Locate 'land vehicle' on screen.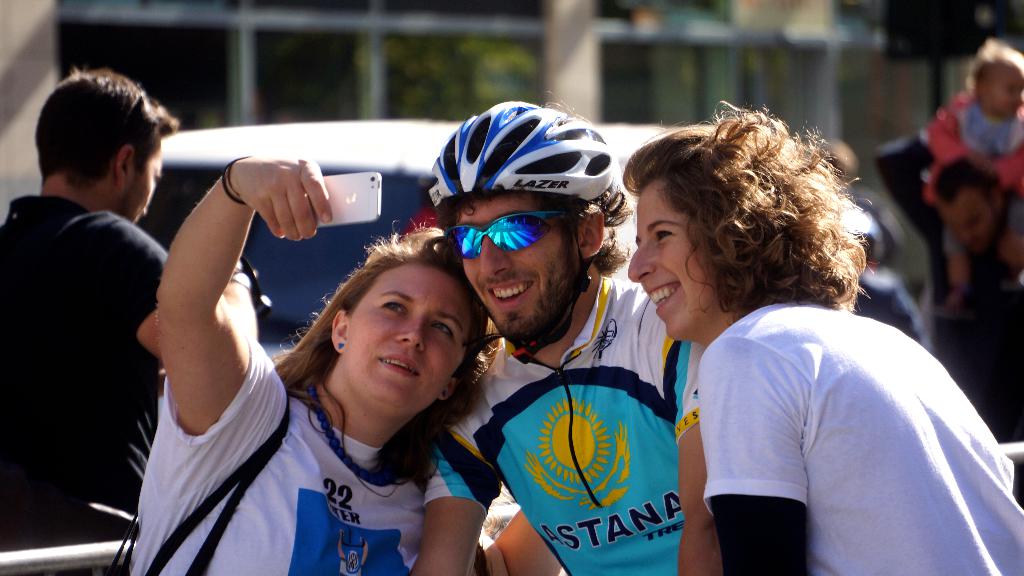
On screen at left=133, top=117, right=463, bottom=363.
